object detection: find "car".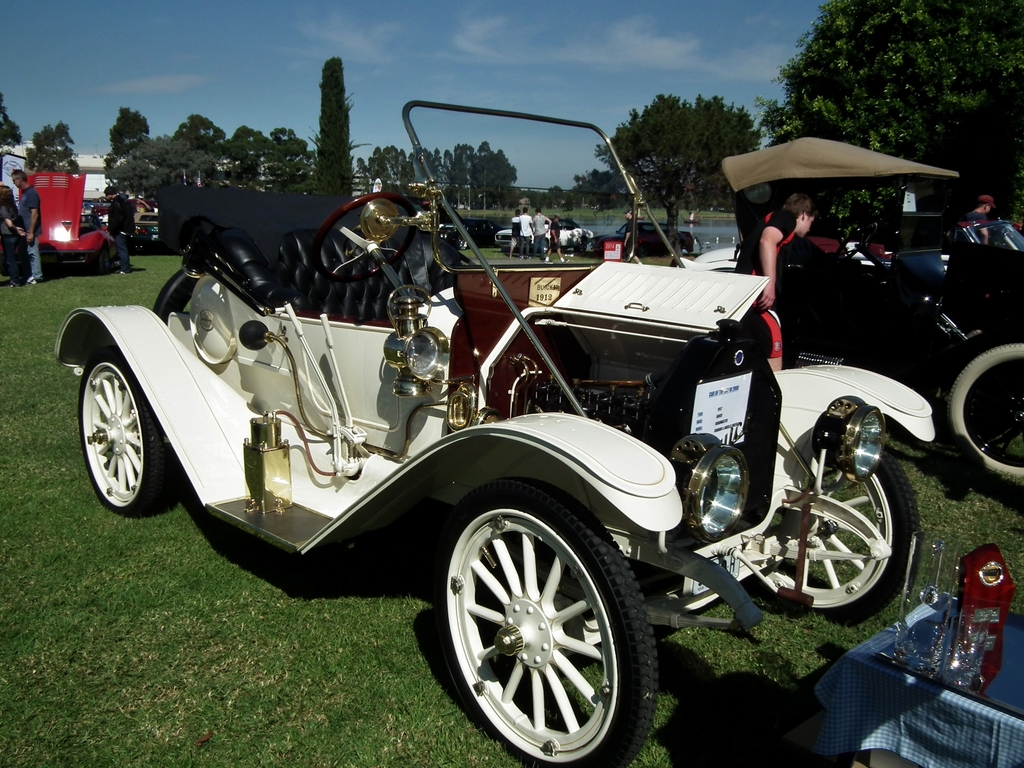
<bbox>717, 136, 1023, 482</bbox>.
